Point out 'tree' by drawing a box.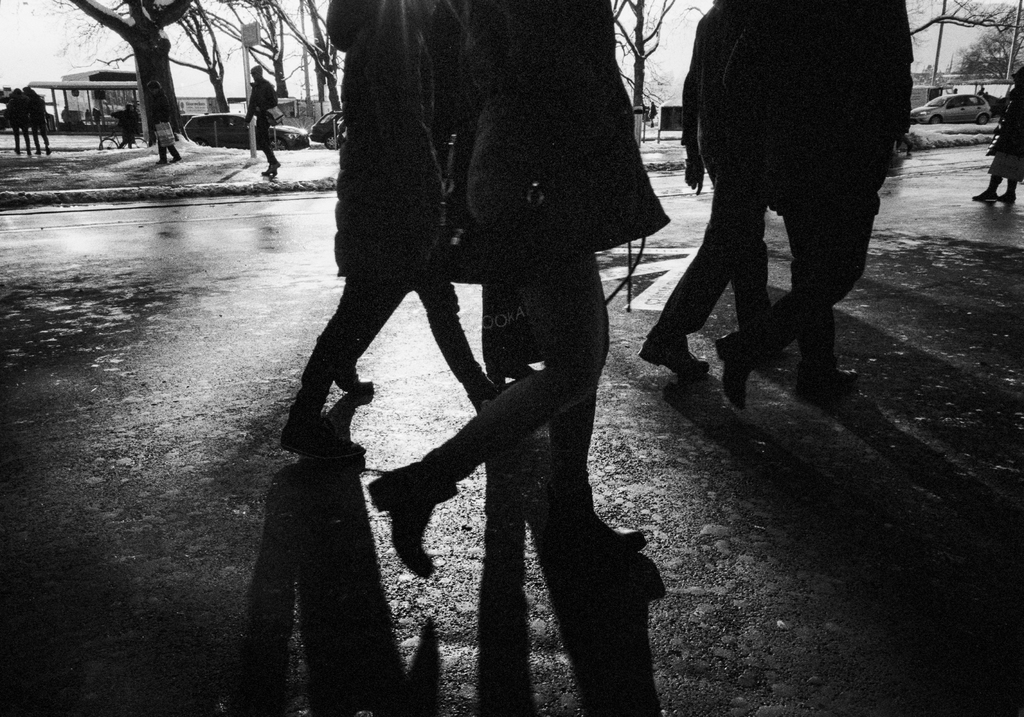
box=[611, 0, 707, 130].
